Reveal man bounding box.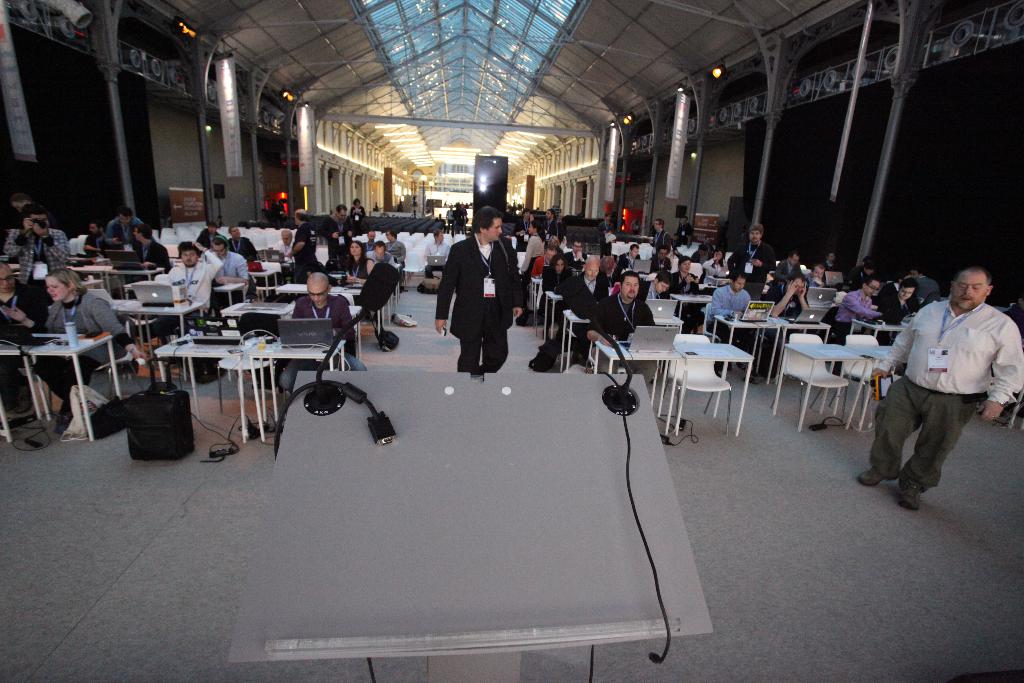
Revealed: <box>877,277,930,331</box>.
